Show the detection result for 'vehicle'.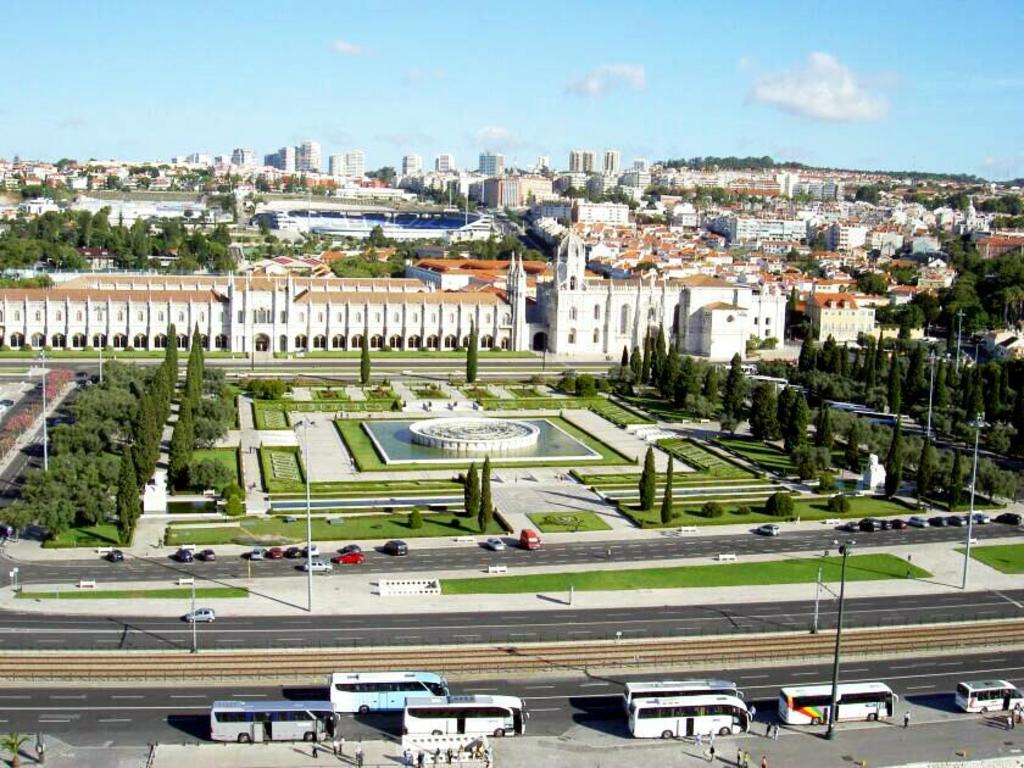
region(384, 539, 411, 558).
